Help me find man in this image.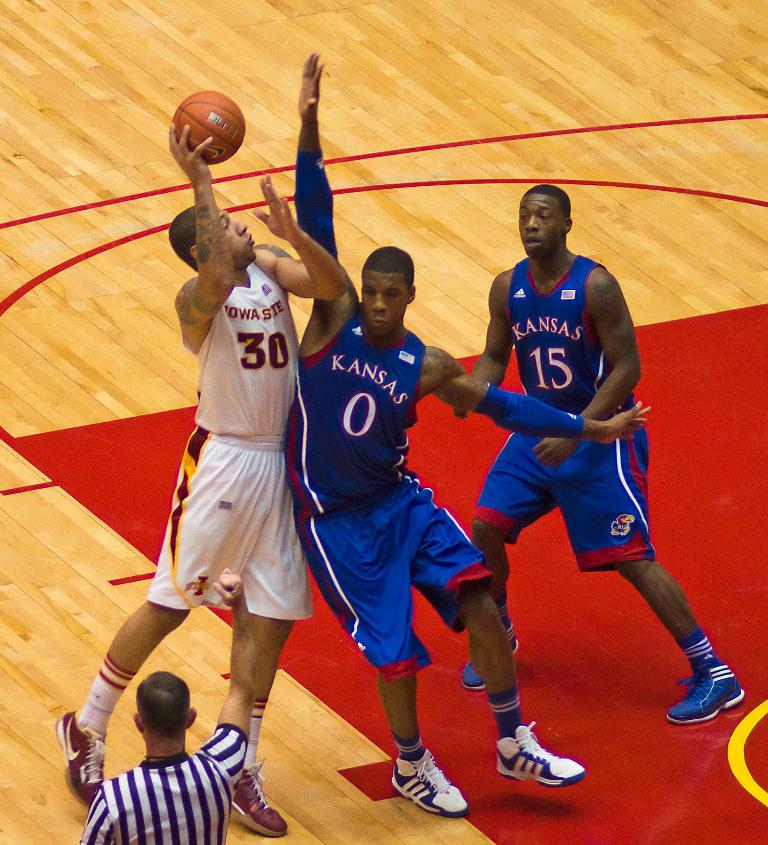
Found it: 277/46/653/825.
